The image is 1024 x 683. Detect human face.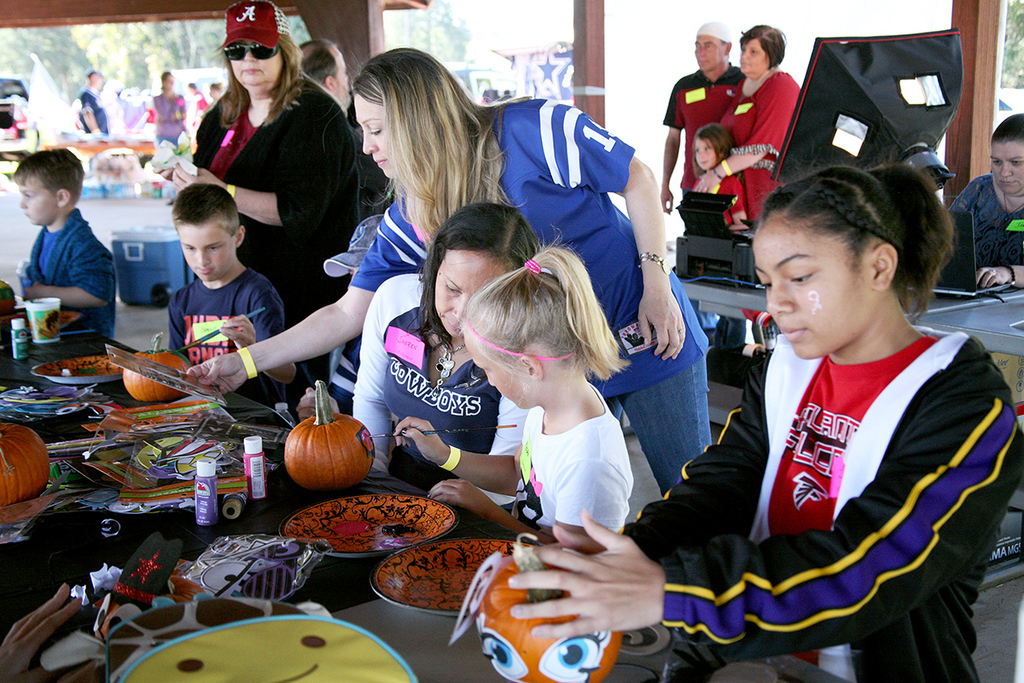
Detection: 434, 253, 505, 339.
